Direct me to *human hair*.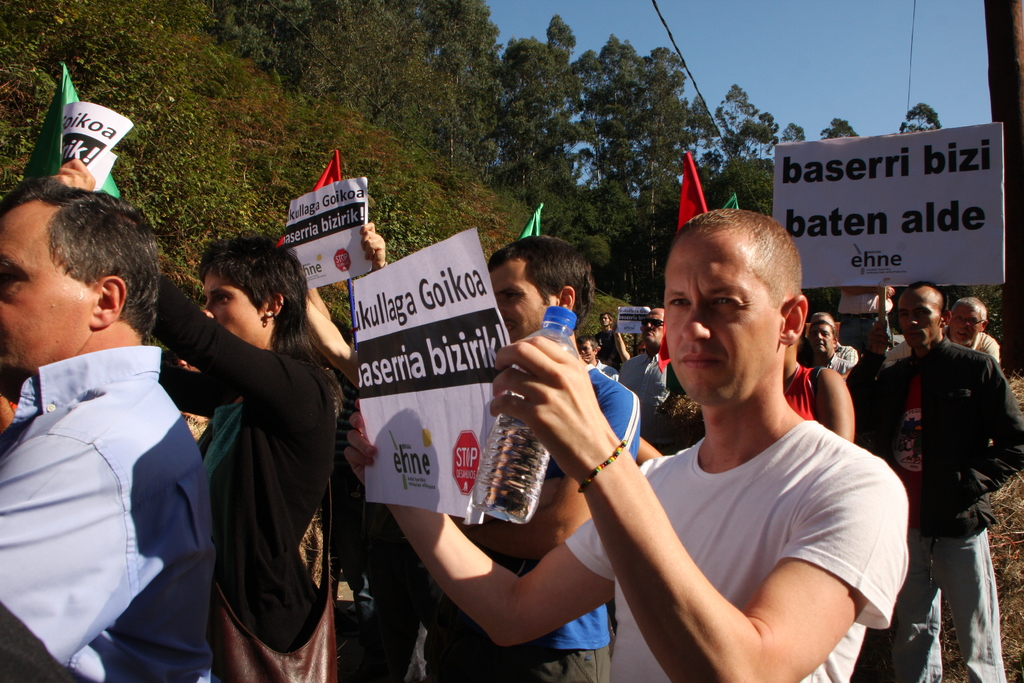
Direction: l=575, t=333, r=598, b=352.
